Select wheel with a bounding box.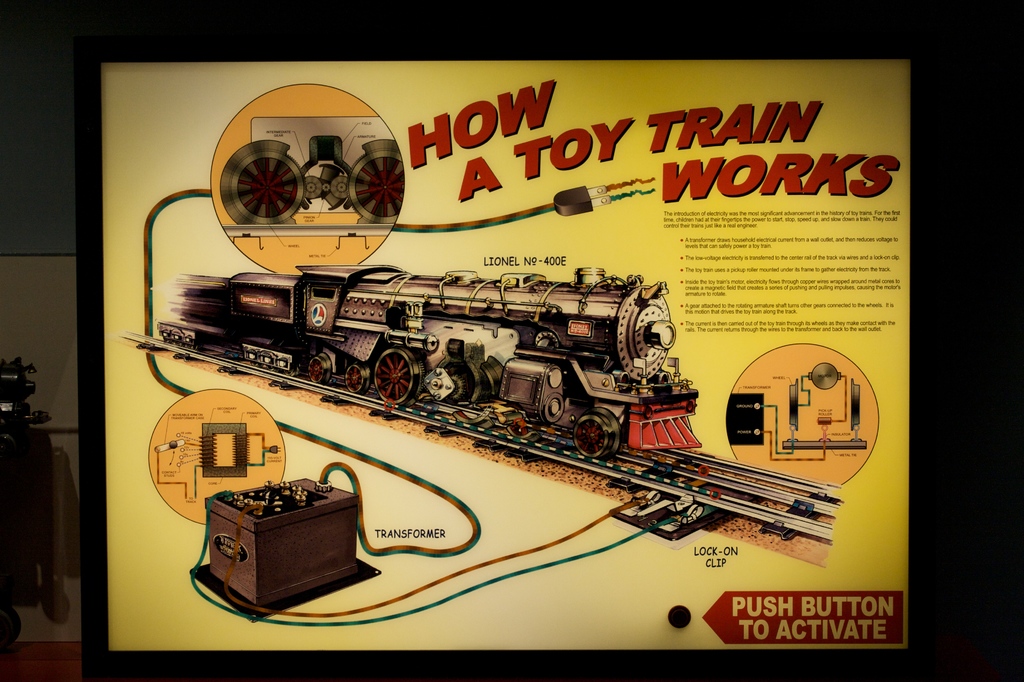
[left=370, top=351, right=426, bottom=407].
